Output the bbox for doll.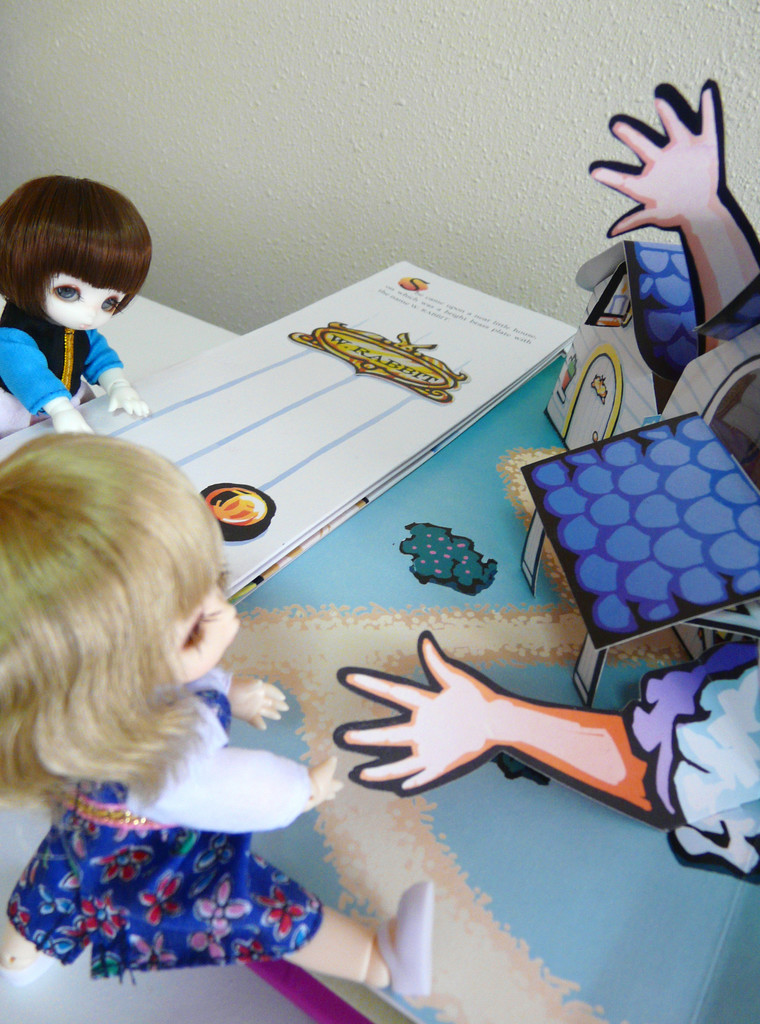
Rect(300, 115, 759, 872).
